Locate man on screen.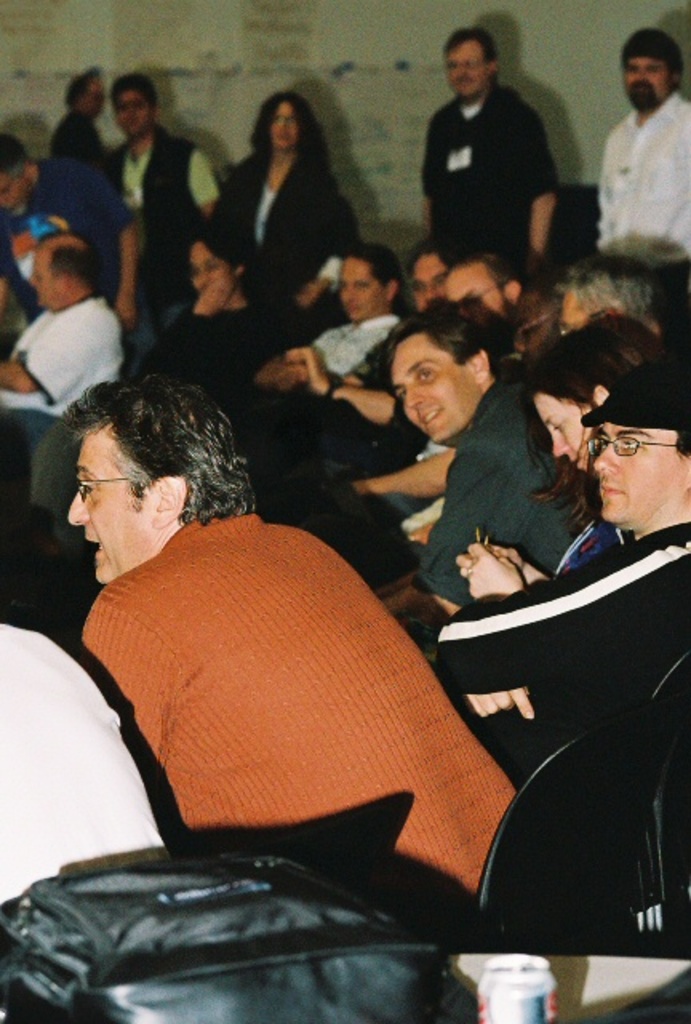
On screen at pyautogui.locateOnScreen(291, 254, 545, 490).
